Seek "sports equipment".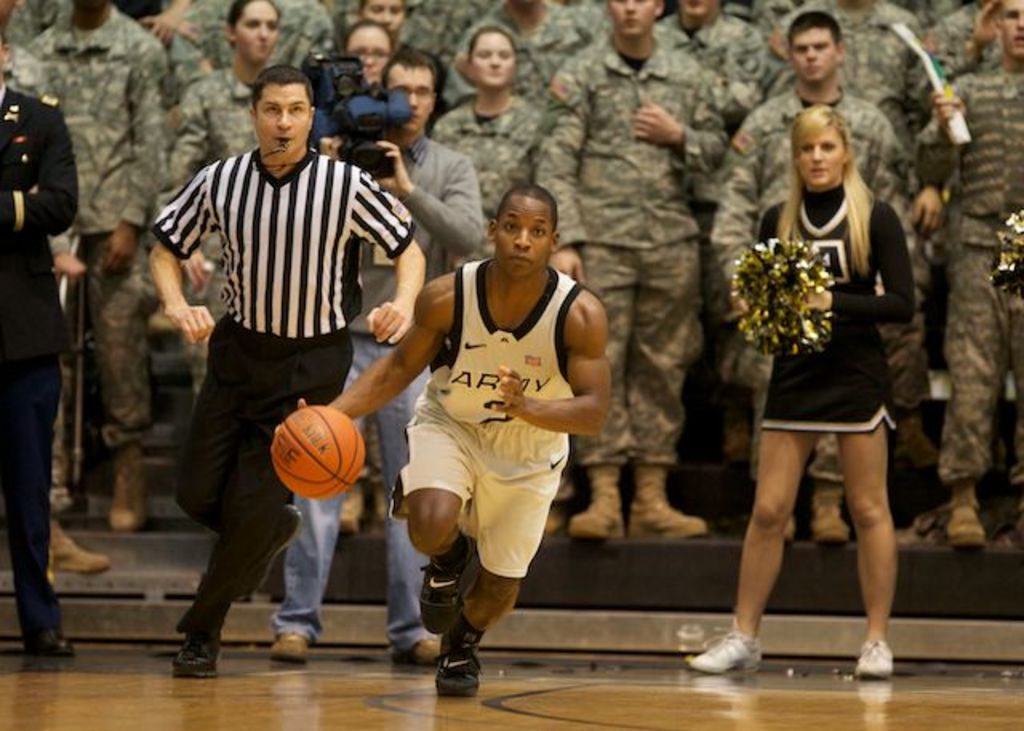
(left=440, top=629, right=477, bottom=694).
